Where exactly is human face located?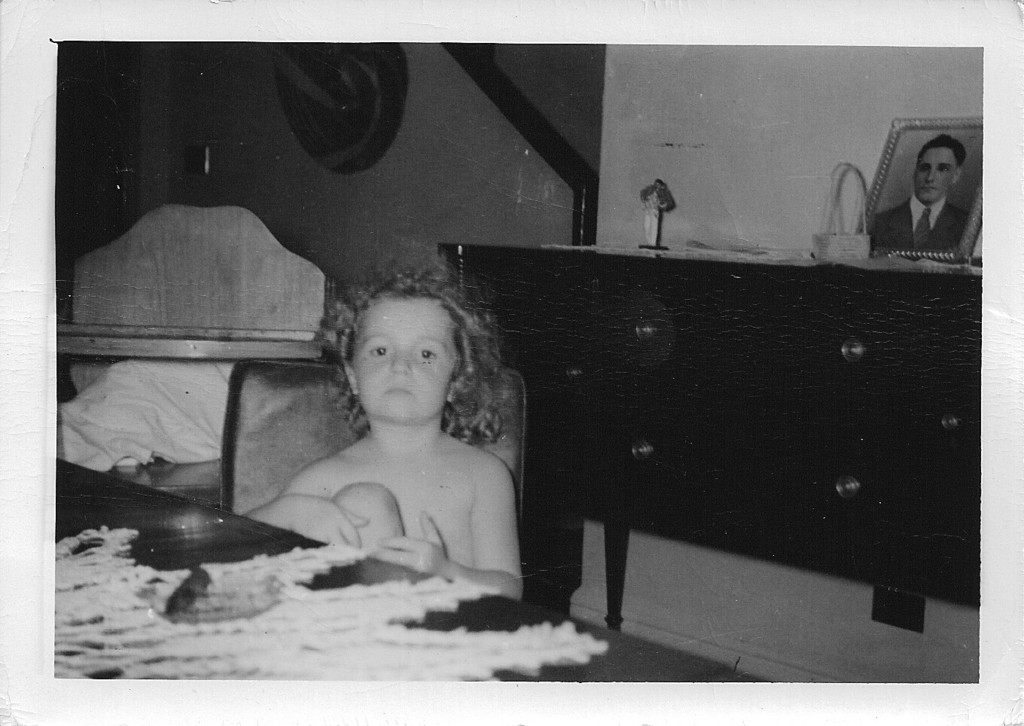
Its bounding box is 919, 145, 961, 200.
